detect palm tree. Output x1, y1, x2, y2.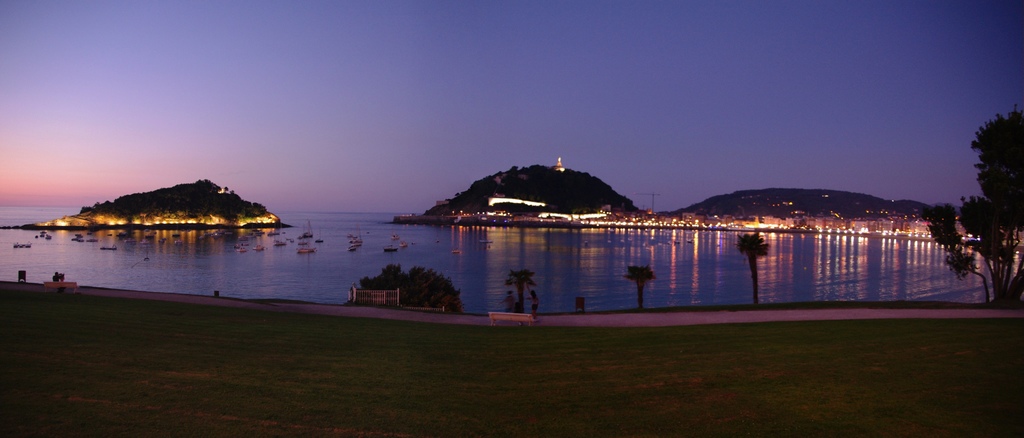
952, 159, 1011, 260.
